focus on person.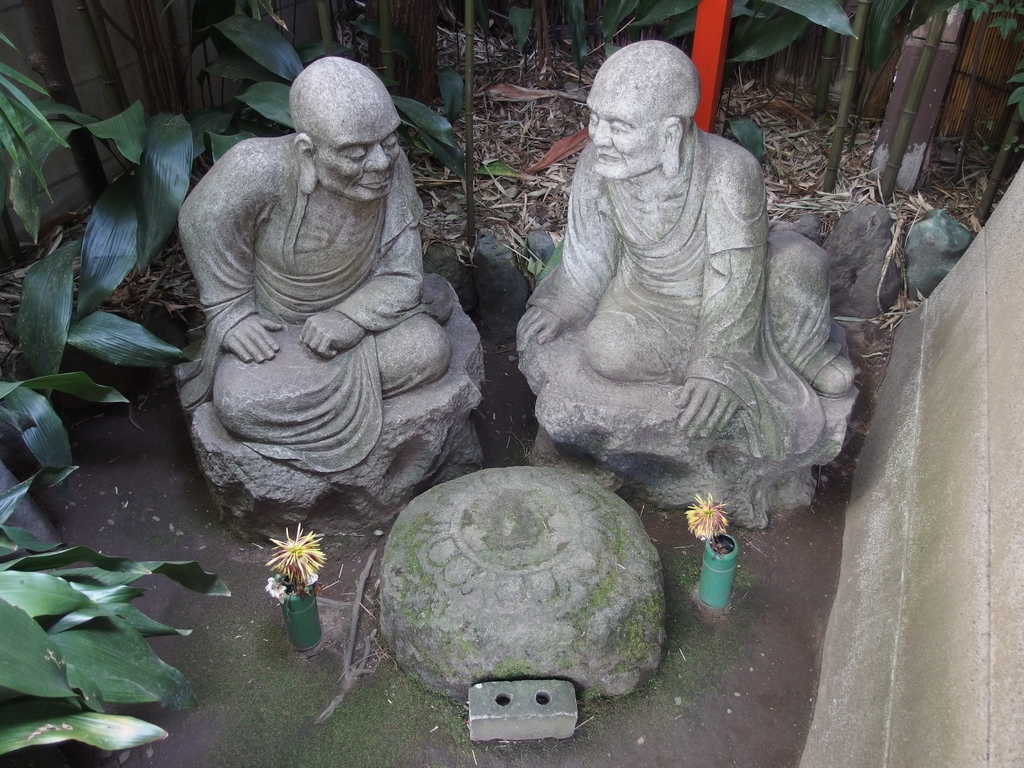
Focused at detection(175, 54, 456, 474).
